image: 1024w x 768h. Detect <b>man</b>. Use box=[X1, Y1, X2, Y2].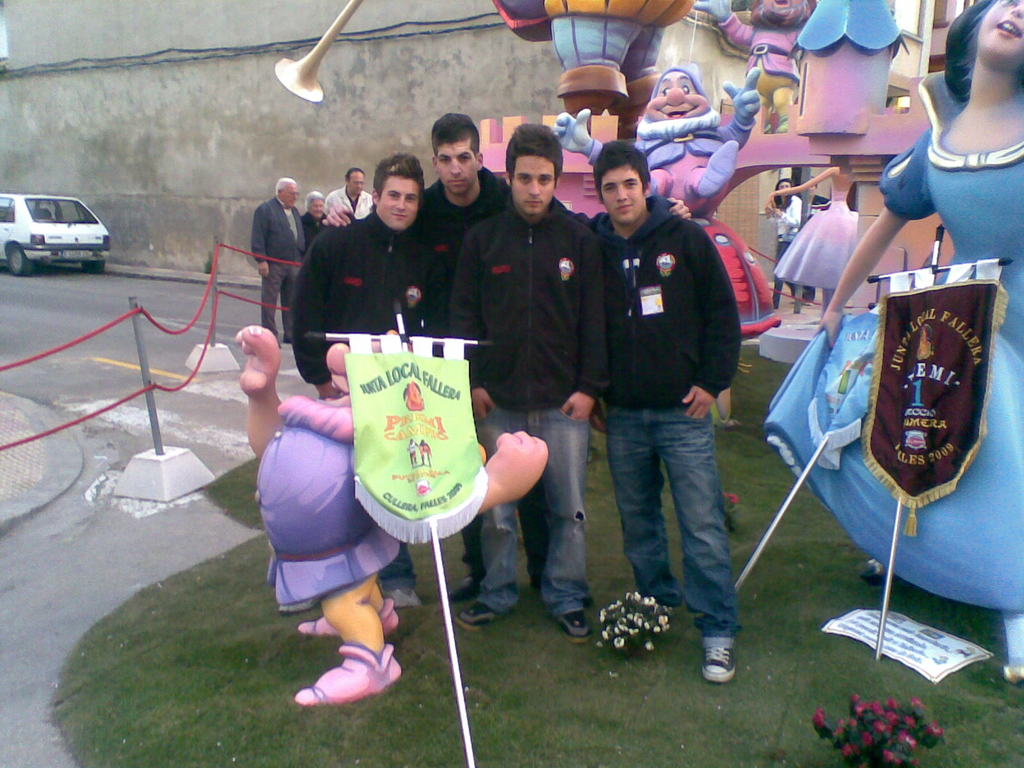
box=[253, 172, 308, 346].
